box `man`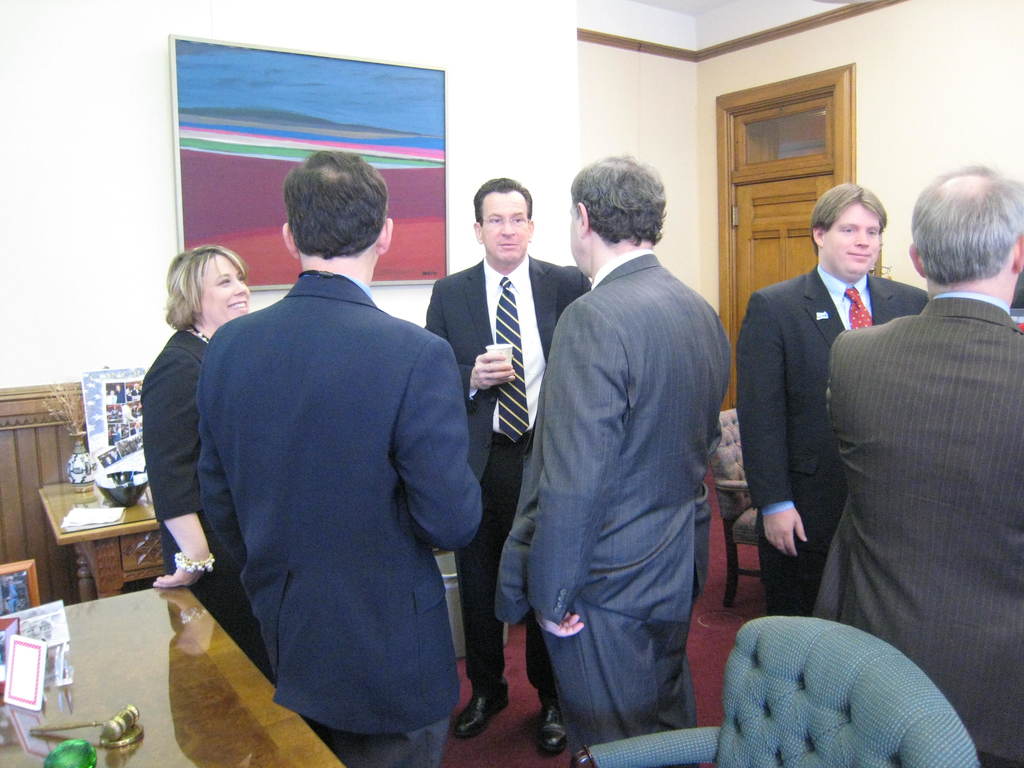
box=[205, 147, 484, 767]
